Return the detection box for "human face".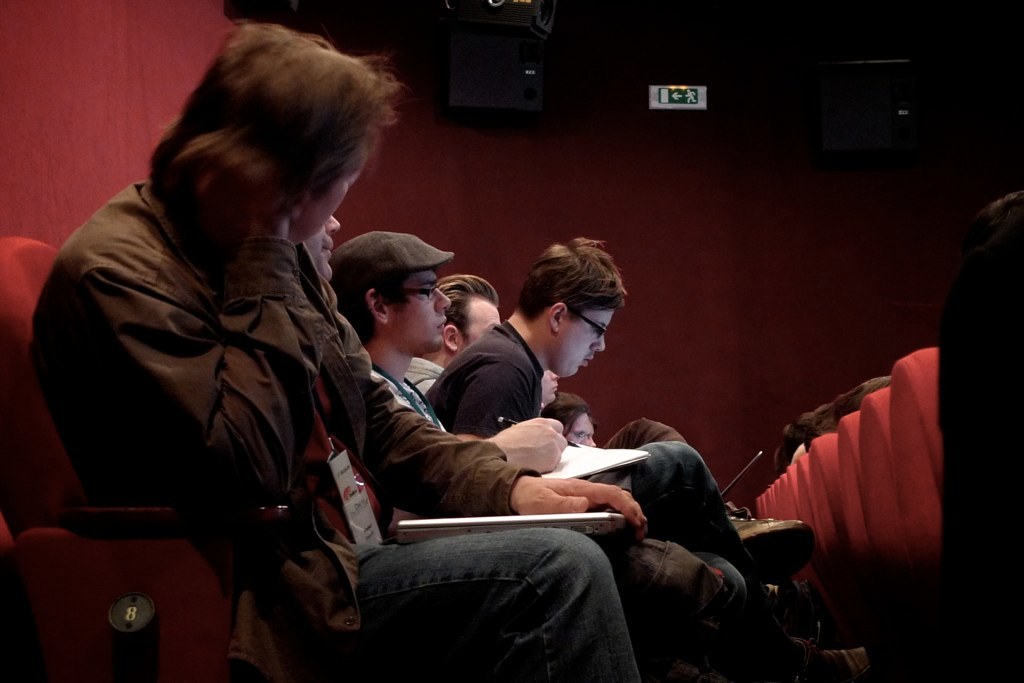
540 365 555 400.
